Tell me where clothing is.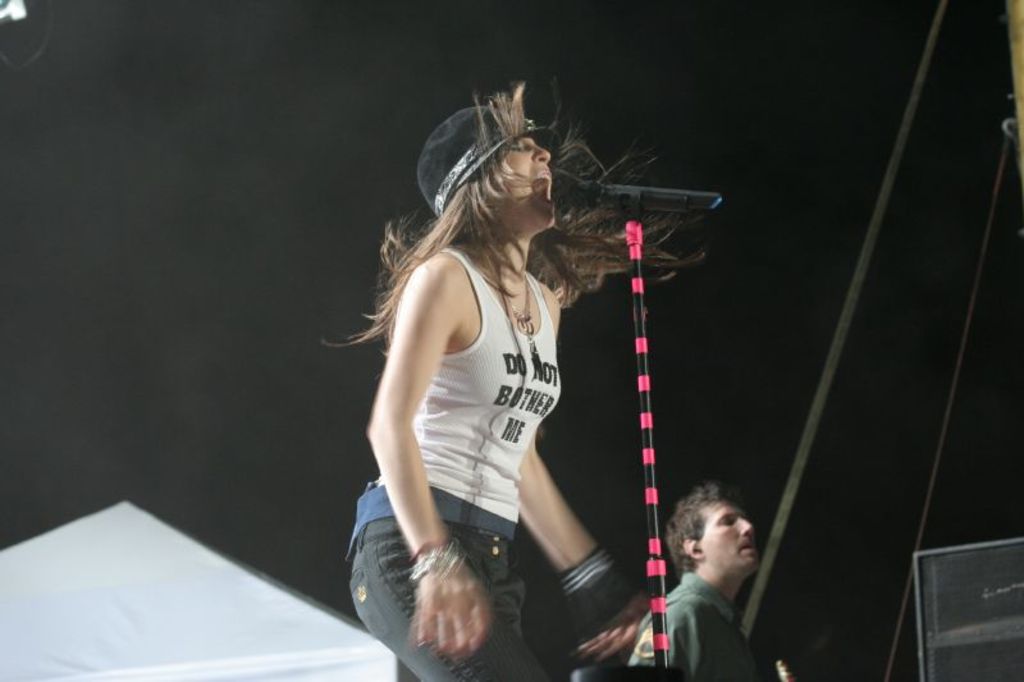
clothing is at locate(342, 250, 566, 681).
